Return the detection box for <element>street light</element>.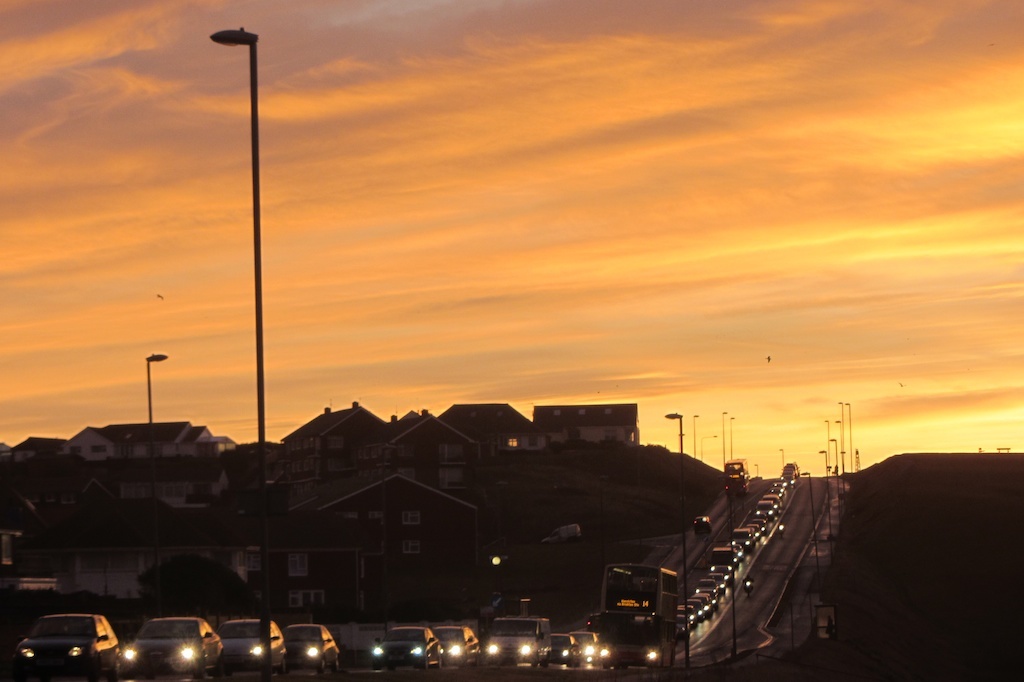
Rect(696, 431, 719, 458).
